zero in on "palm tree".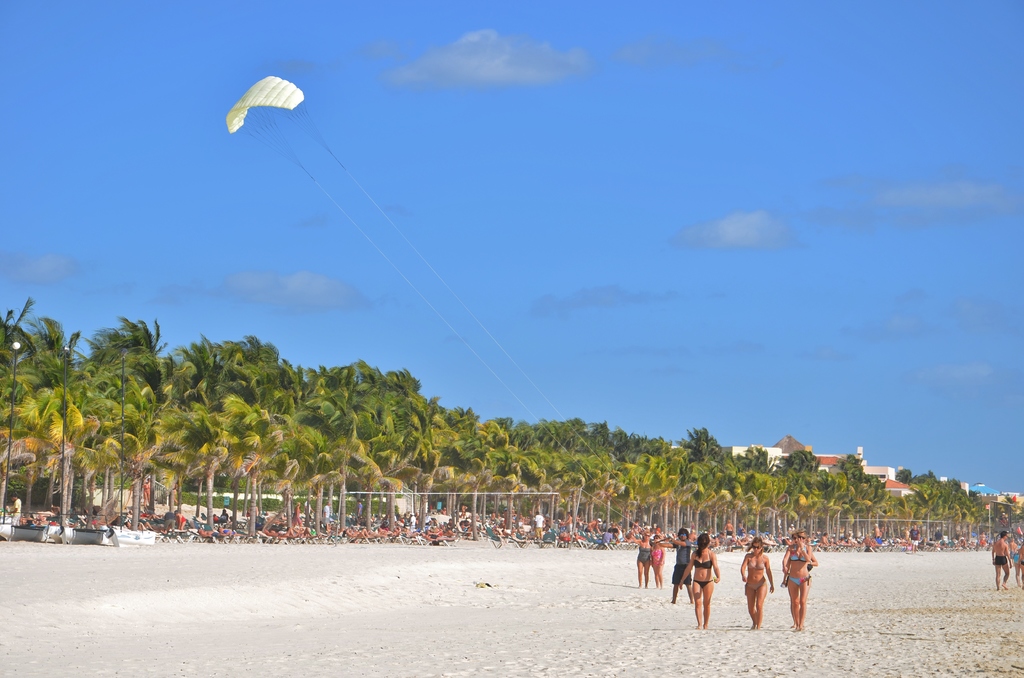
Zeroed in: [221,397,287,544].
